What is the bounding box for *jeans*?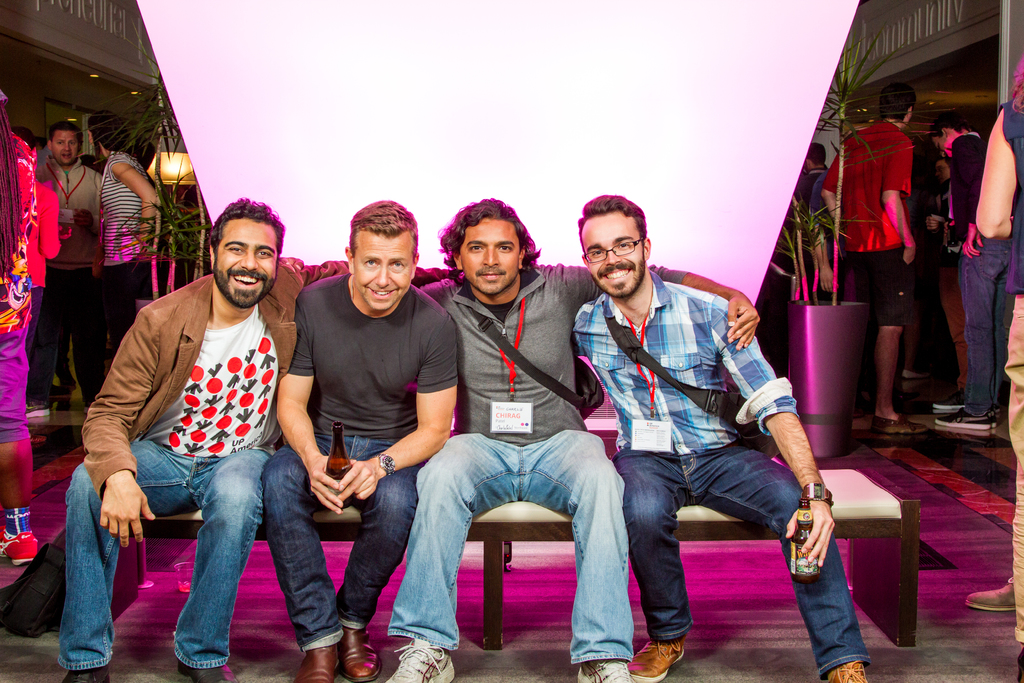
618/456/871/681.
